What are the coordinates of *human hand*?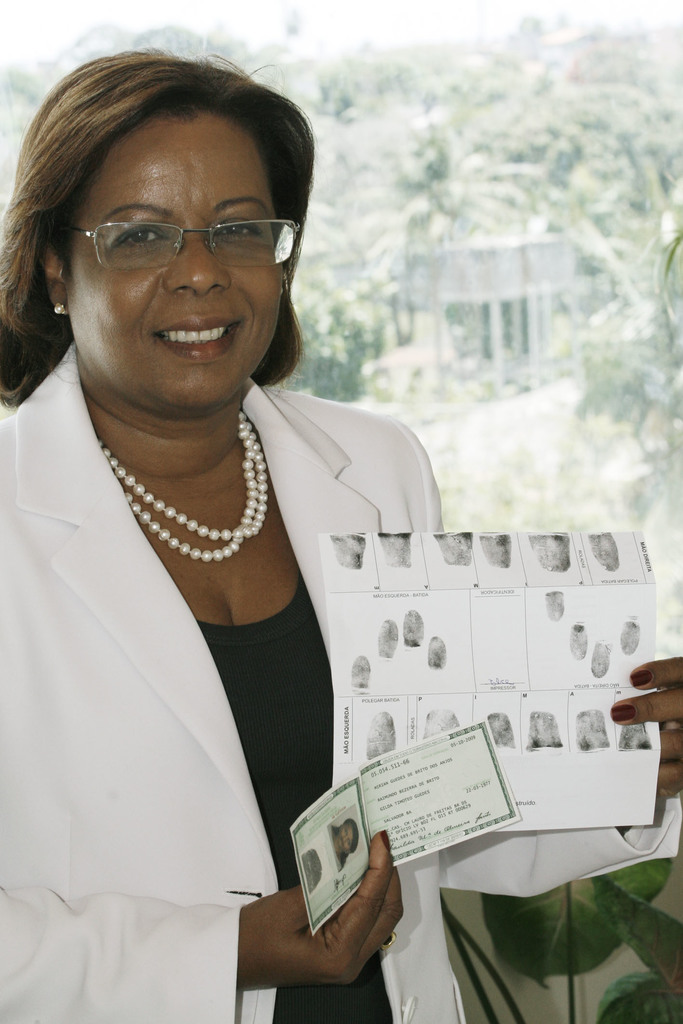
detection(265, 811, 413, 982).
